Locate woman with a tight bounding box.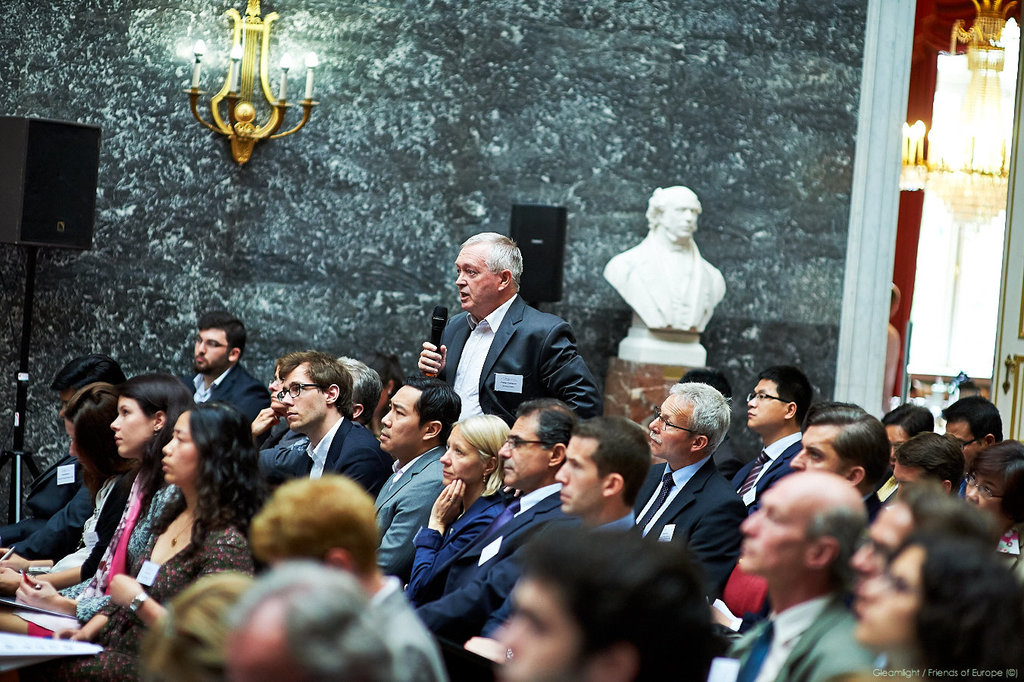
{"left": 0, "top": 386, "right": 135, "bottom": 587}.
